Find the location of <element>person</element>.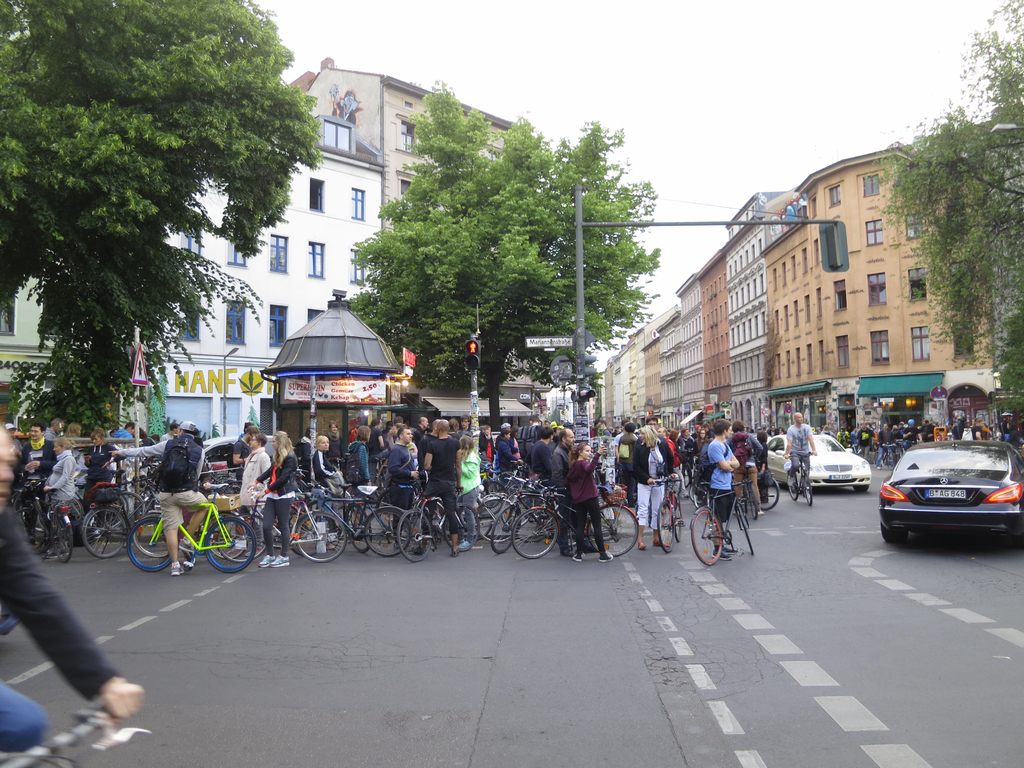
Location: {"left": 325, "top": 420, "right": 344, "bottom": 469}.
